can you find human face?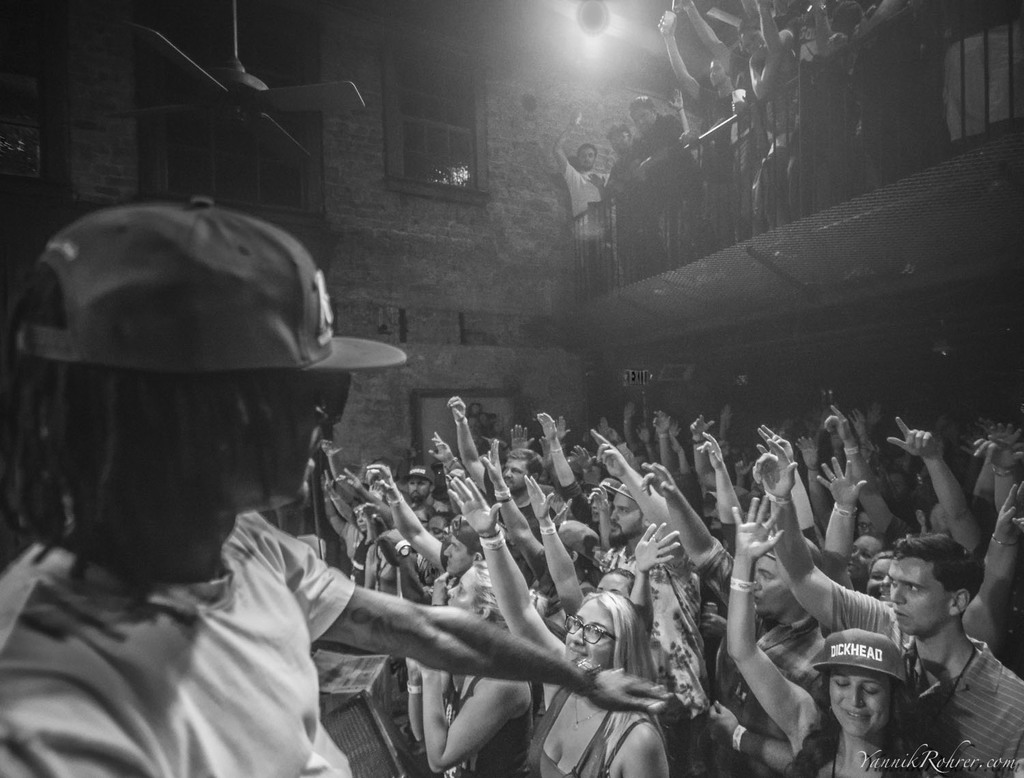
Yes, bounding box: <box>503,456,530,493</box>.
